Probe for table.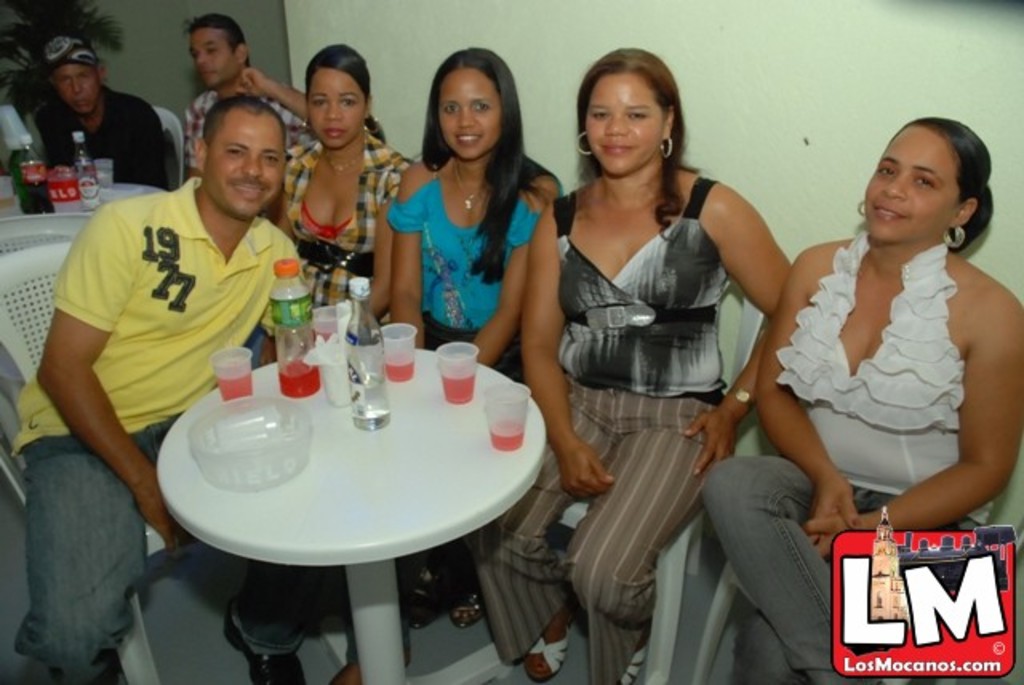
Probe result: box(141, 330, 557, 674).
